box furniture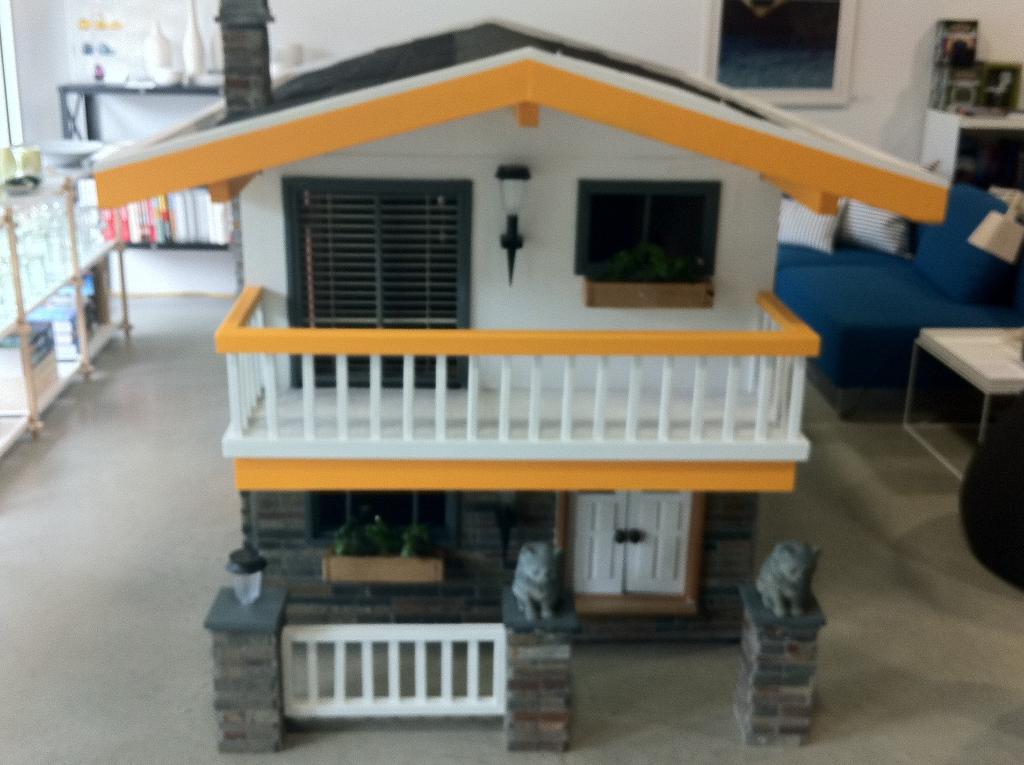
l=921, t=107, r=1023, b=190
